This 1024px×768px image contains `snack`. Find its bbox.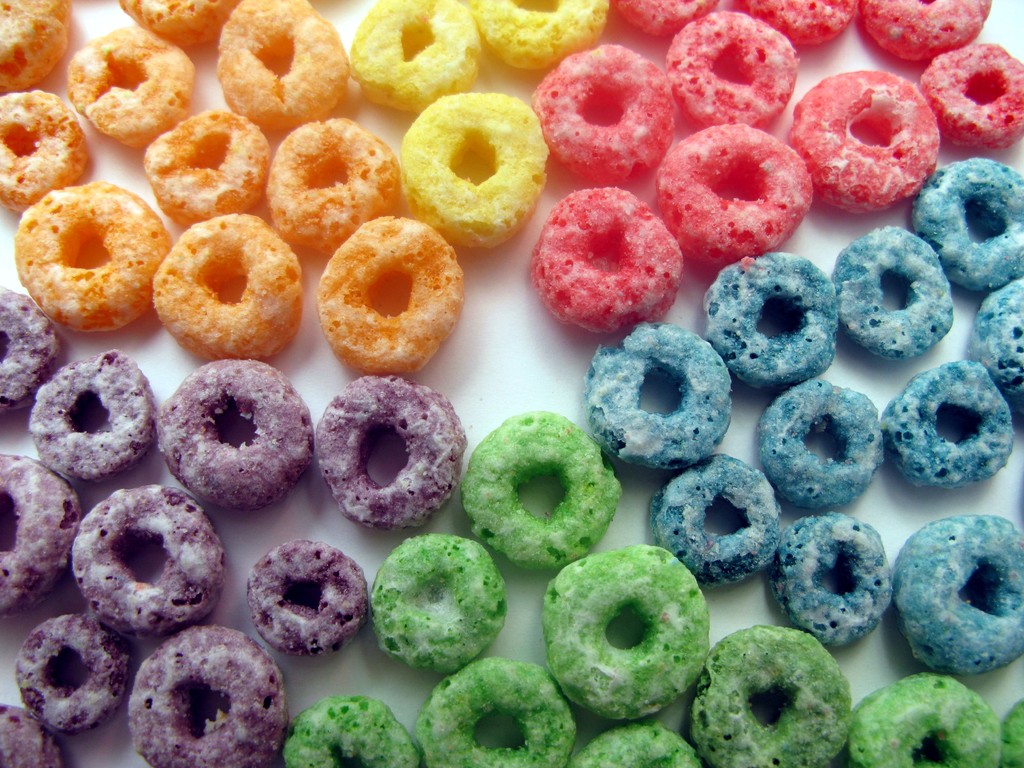
left=248, top=550, right=367, bottom=648.
